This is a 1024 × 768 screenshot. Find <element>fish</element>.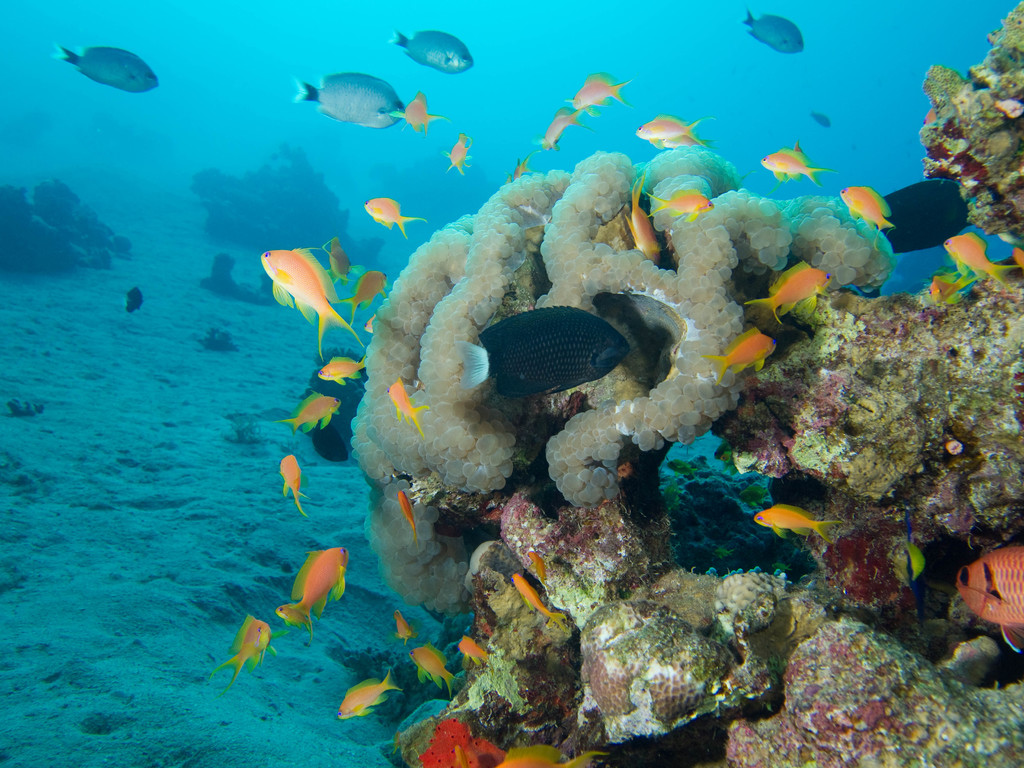
Bounding box: <box>742,257,831,327</box>.
